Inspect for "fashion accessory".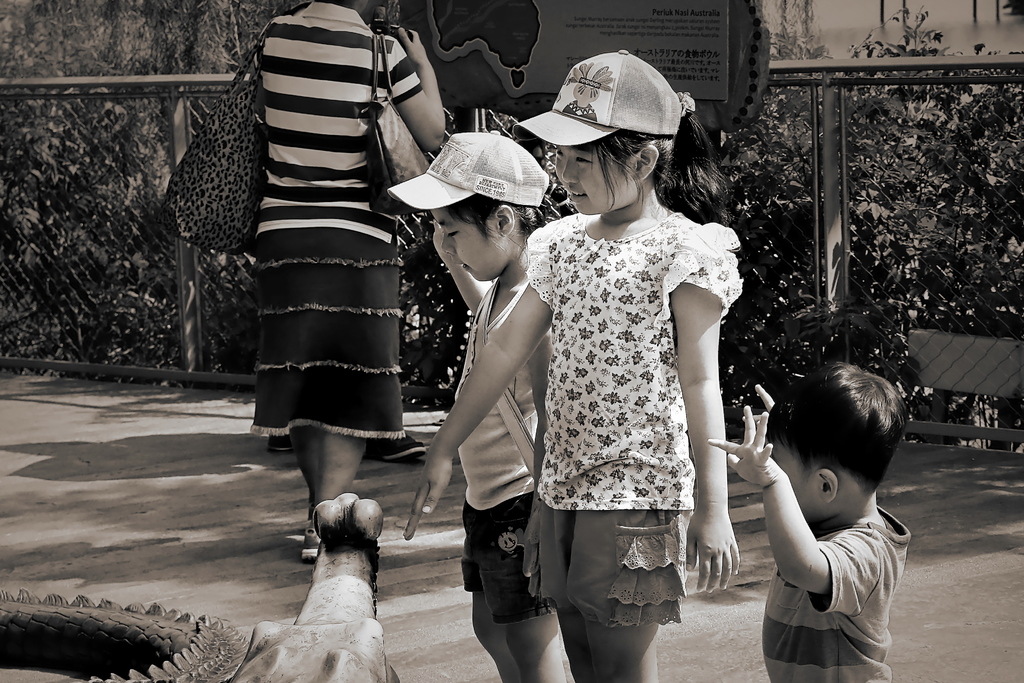
Inspection: {"x1": 157, "y1": 18, "x2": 275, "y2": 259}.
